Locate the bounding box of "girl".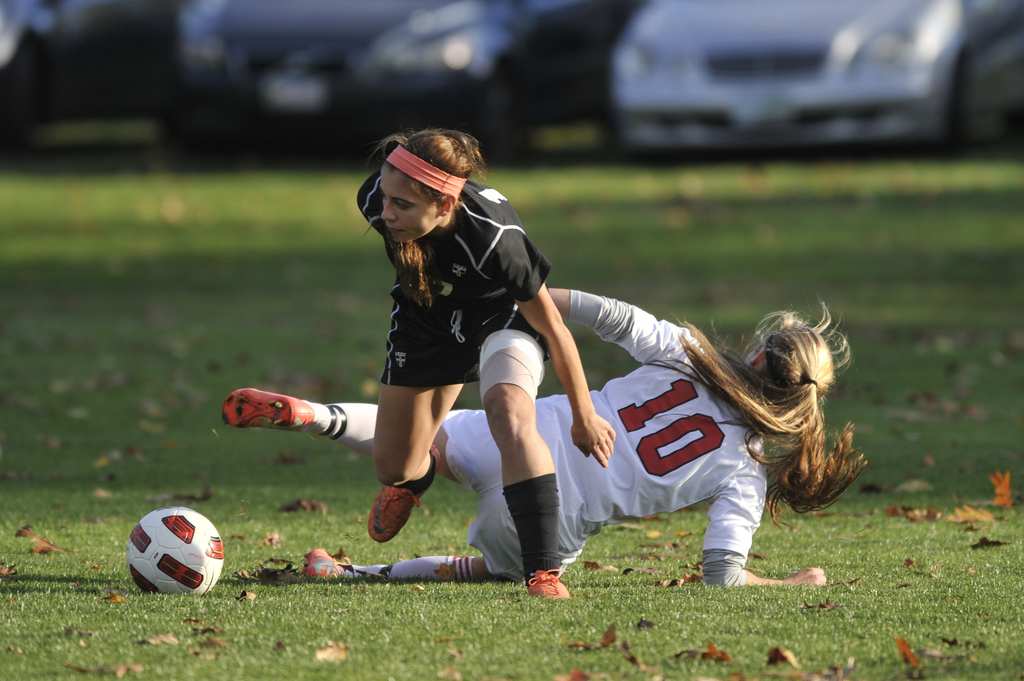
Bounding box: (346,124,615,603).
